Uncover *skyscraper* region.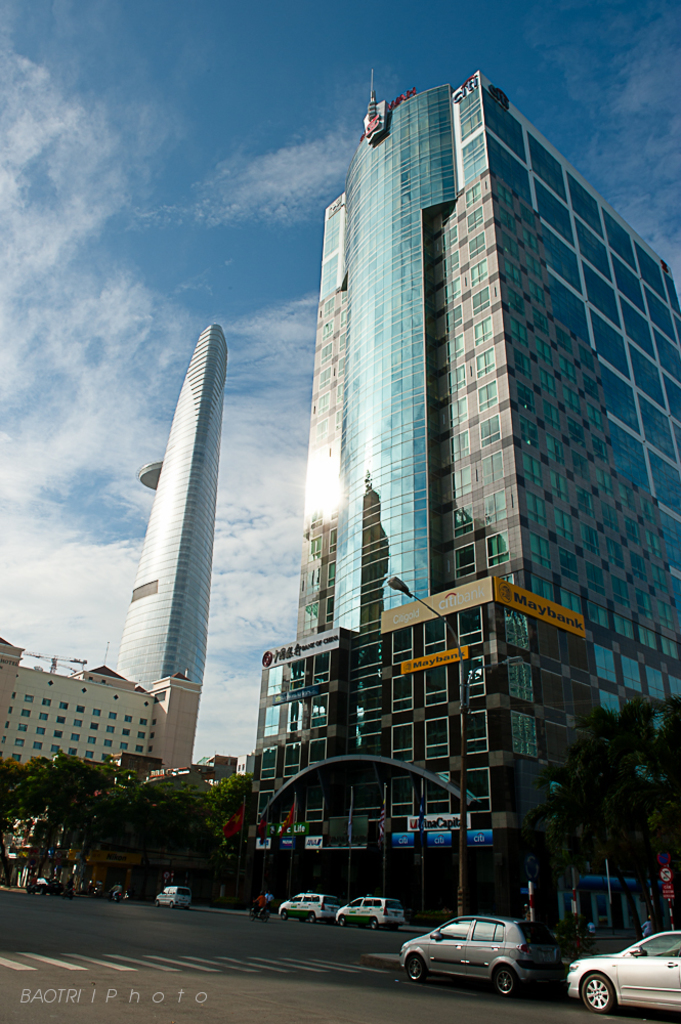
Uncovered: (0,632,196,792).
